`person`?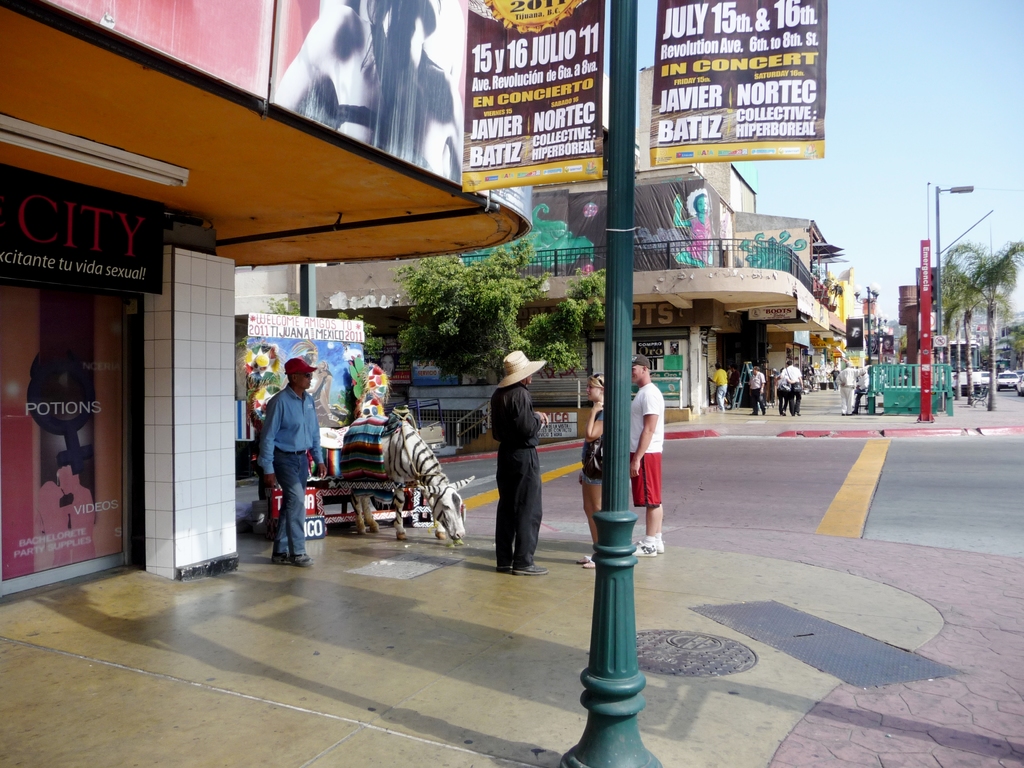
(746,363,765,416)
